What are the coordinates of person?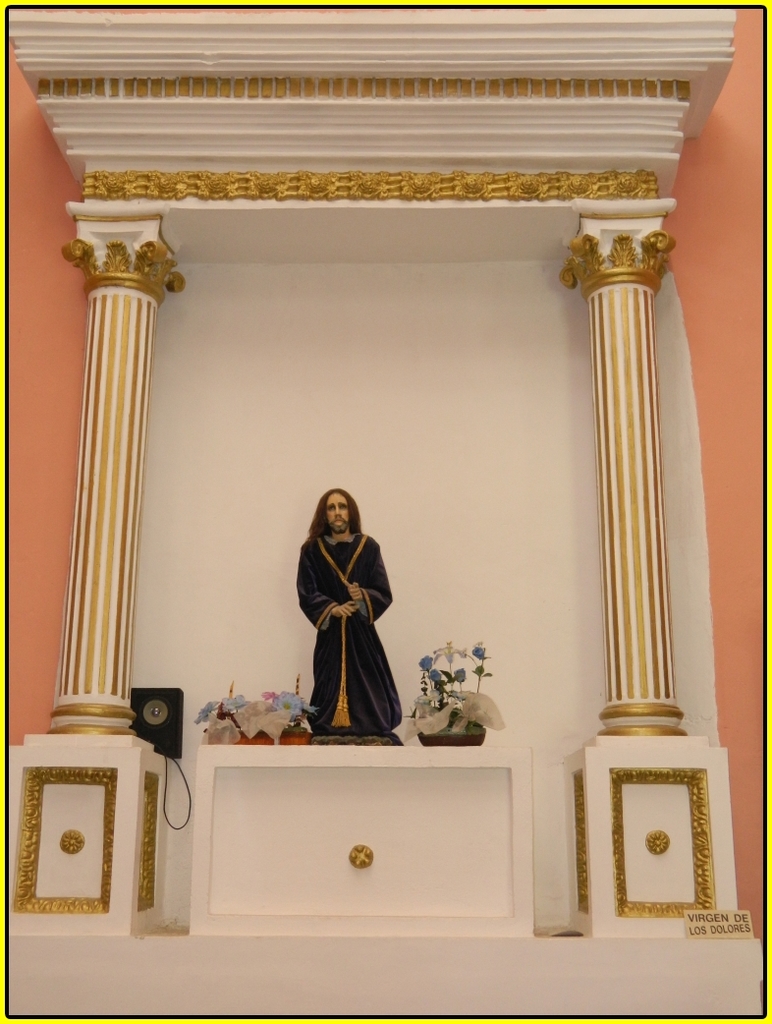
(x1=290, y1=467, x2=410, y2=748).
